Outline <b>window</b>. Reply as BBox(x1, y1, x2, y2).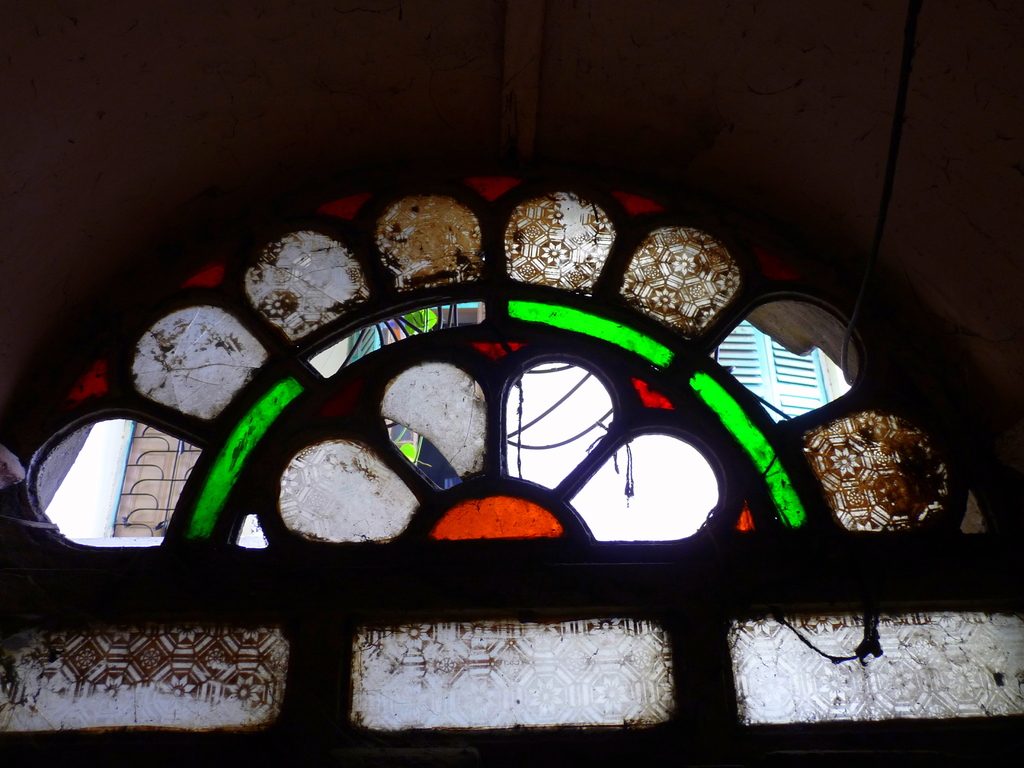
BBox(353, 630, 669, 728).
